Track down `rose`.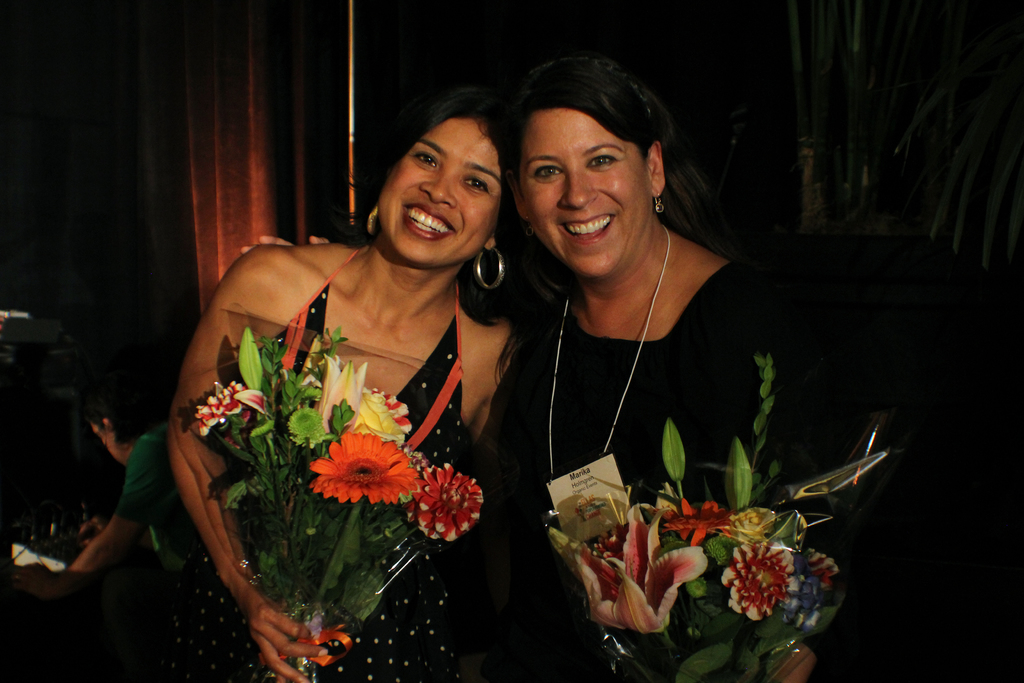
Tracked to select_region(351, 388, 406, 446).
